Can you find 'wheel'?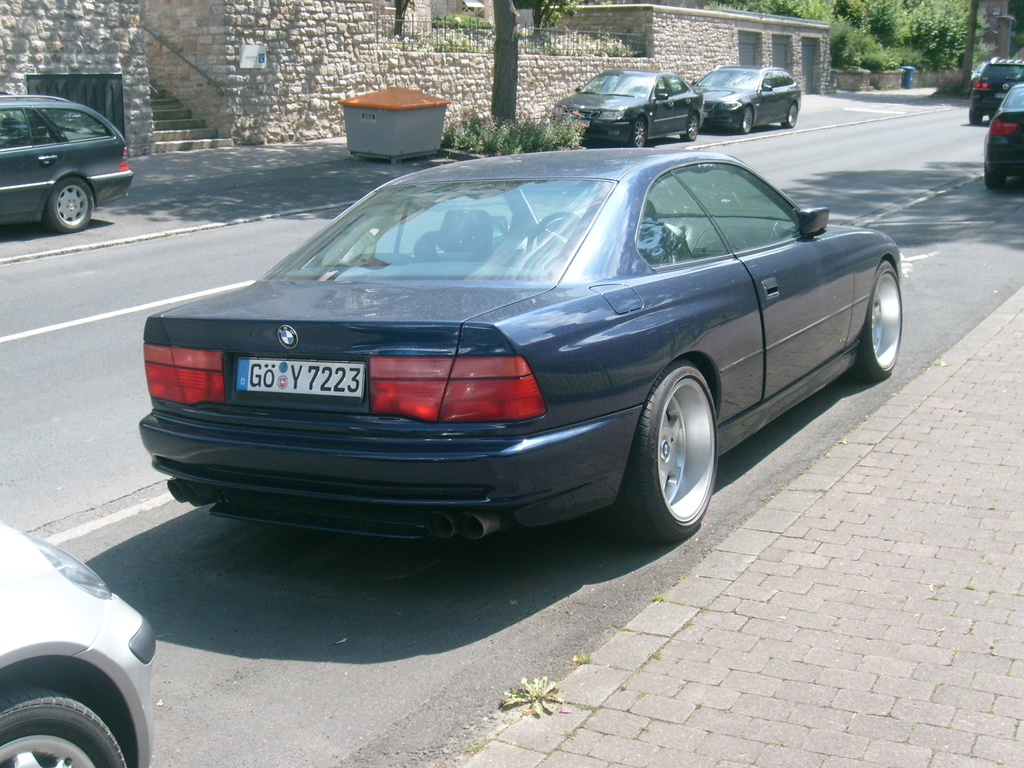
Yes, bounding box: bbox=(617, 362, 716, 541).
